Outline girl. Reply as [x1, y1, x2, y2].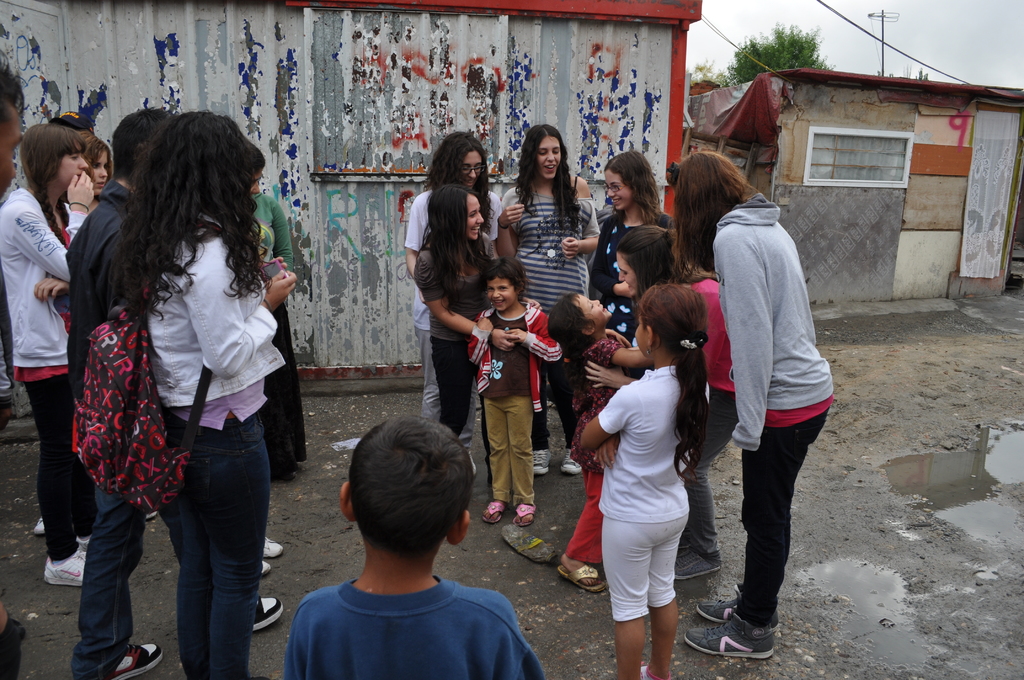
[616, 225, 740, 583].
